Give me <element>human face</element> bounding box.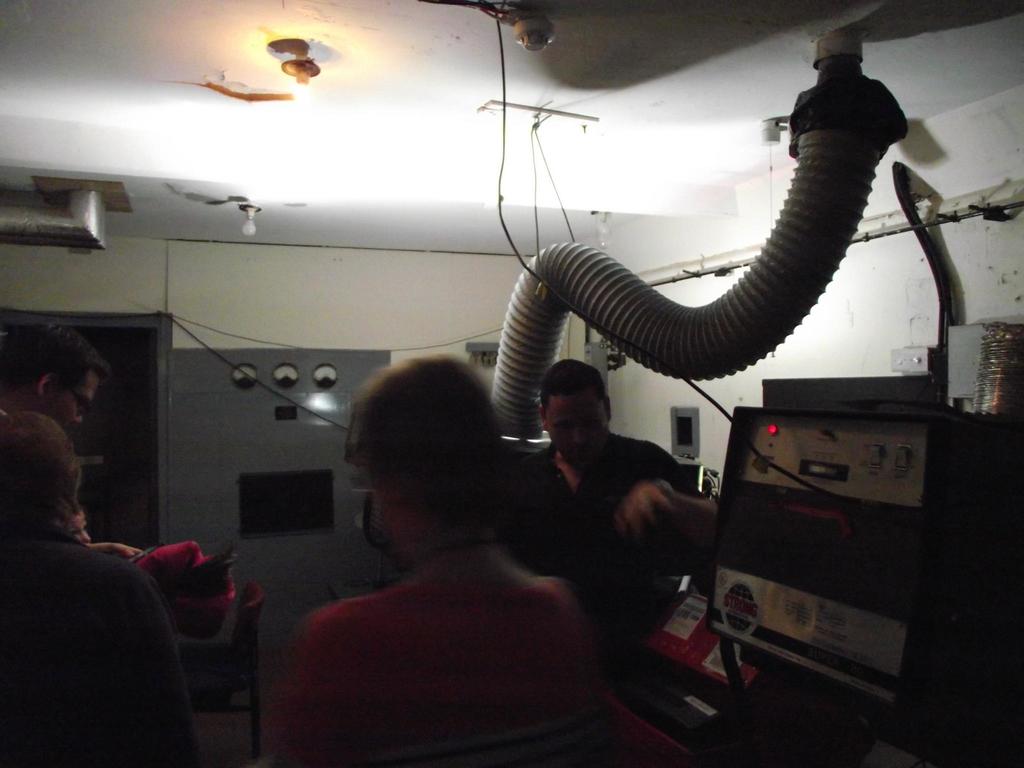
bbox(49, 365, 99, 432).
